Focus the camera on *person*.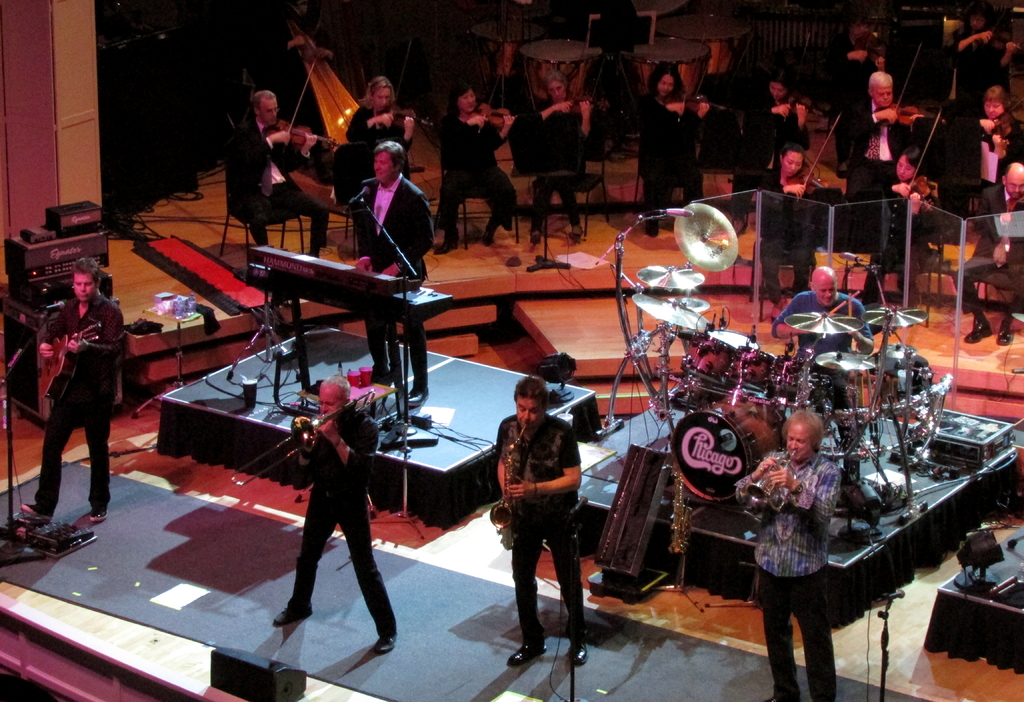
Focus region: [x1=497, y1=374, x2=584, y2=666].
